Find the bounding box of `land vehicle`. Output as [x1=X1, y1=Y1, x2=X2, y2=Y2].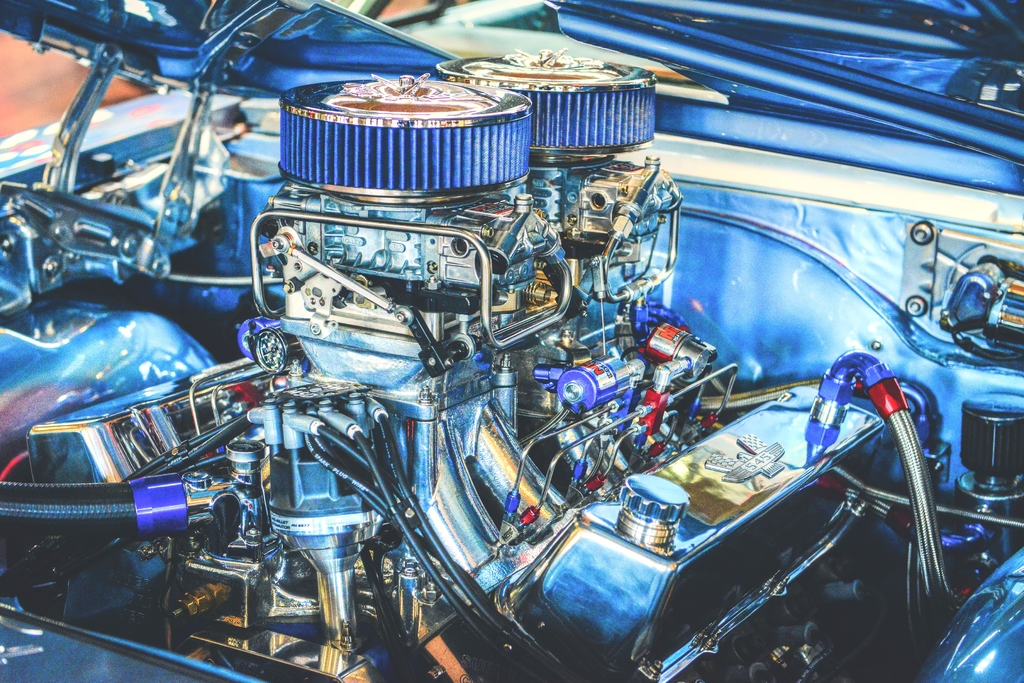
[x1=0, y1=0, x2=1023, y2=682].
